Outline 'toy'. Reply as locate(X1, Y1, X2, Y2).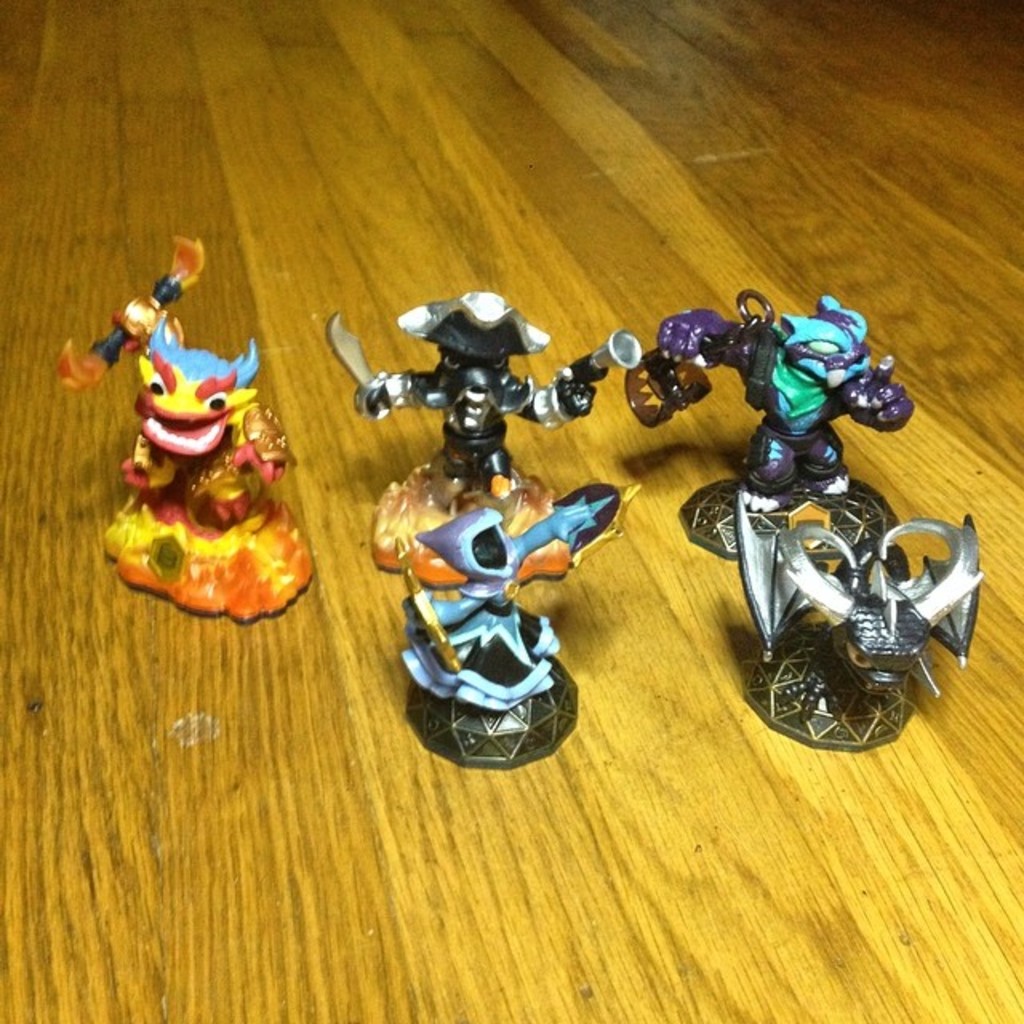
locate(90, 275, 285, 630).
